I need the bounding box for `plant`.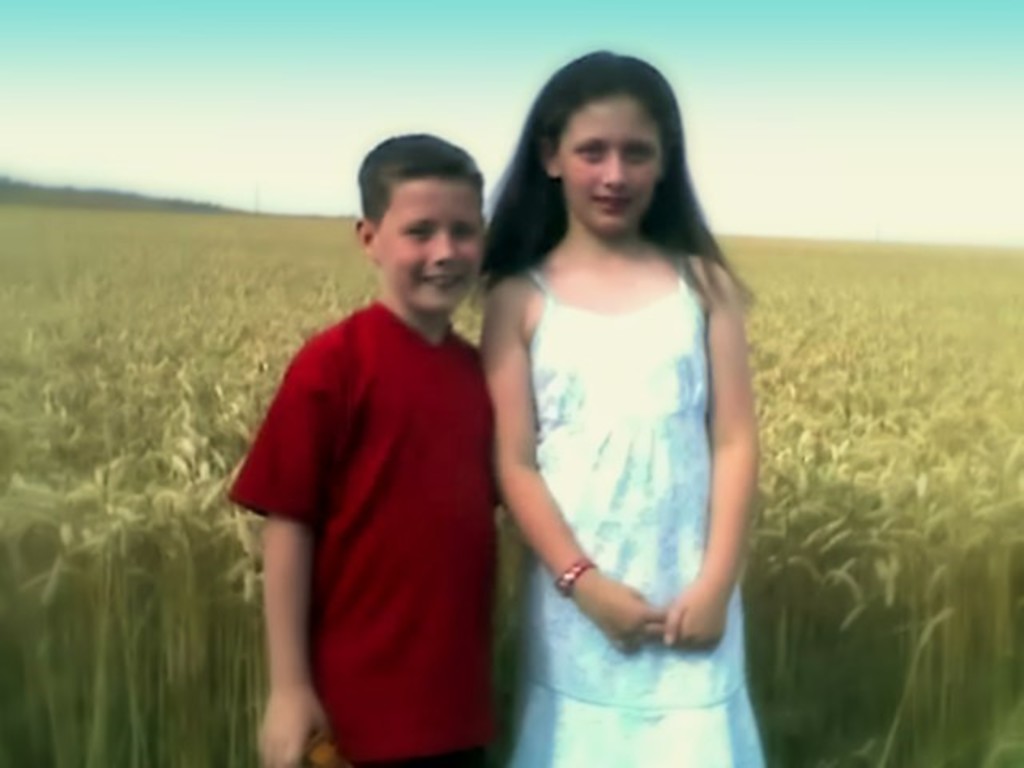
Here it is: [left=0, top=195, right=366, bottom=766].
